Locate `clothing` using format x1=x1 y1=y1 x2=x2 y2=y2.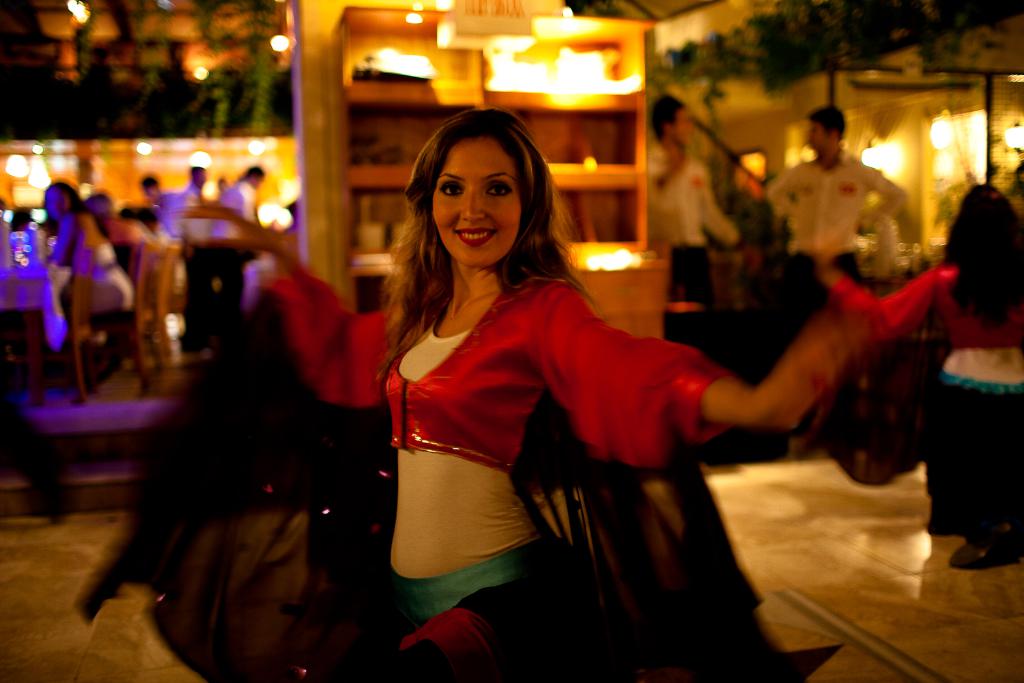
x1=774 y1=148 x2=915 y2=264.
